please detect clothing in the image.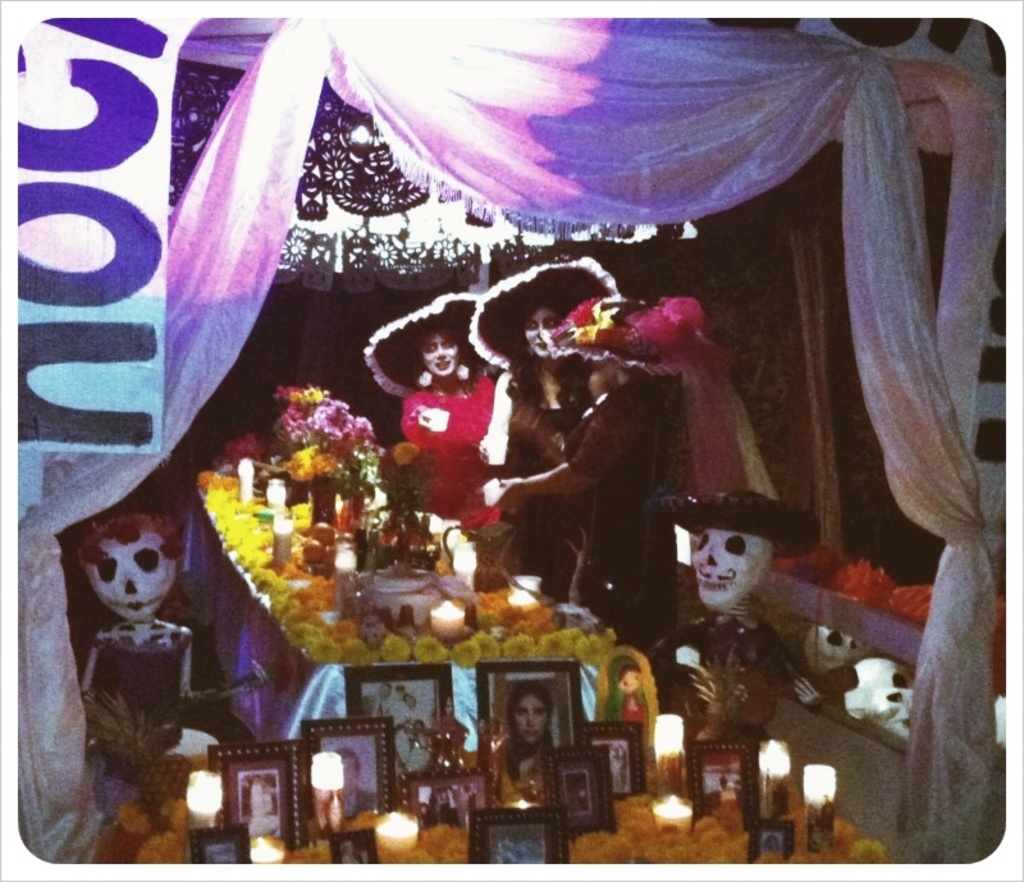
[577, 369, 686, 637].
